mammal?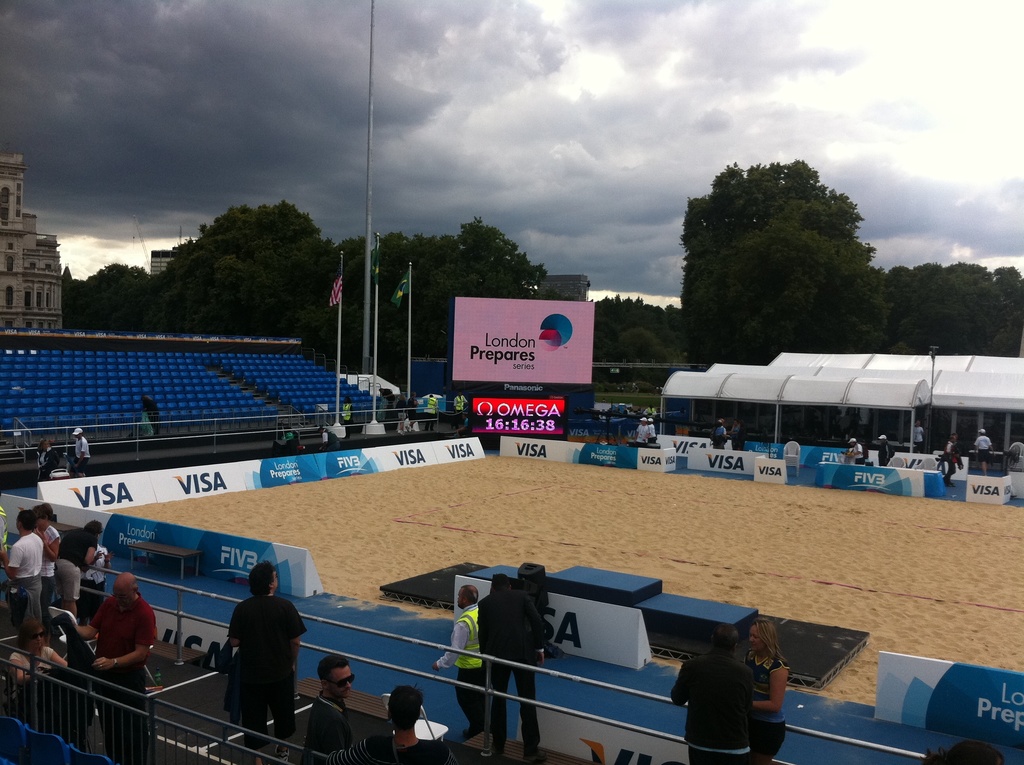
921/736/1007/764
